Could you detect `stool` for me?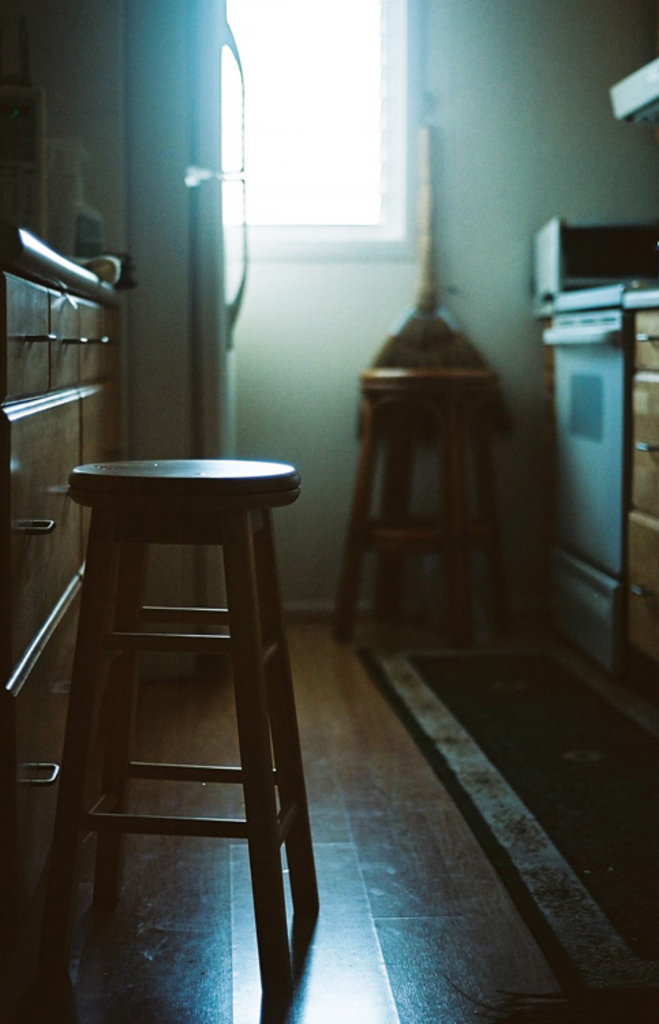
Detection result: (33,453,304,991).
